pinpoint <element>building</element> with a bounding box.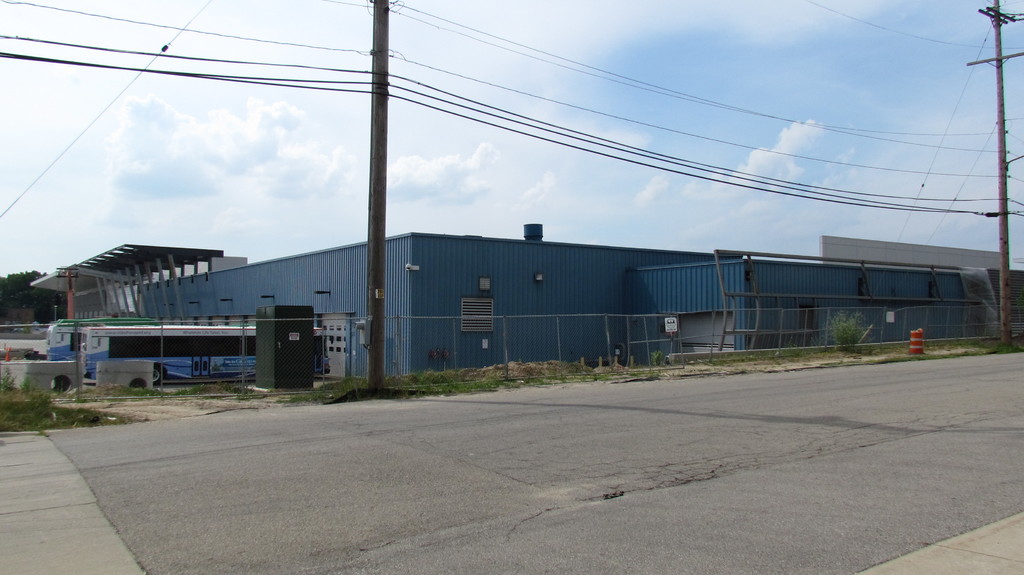
BBox(134, 225, 1023, 386).
